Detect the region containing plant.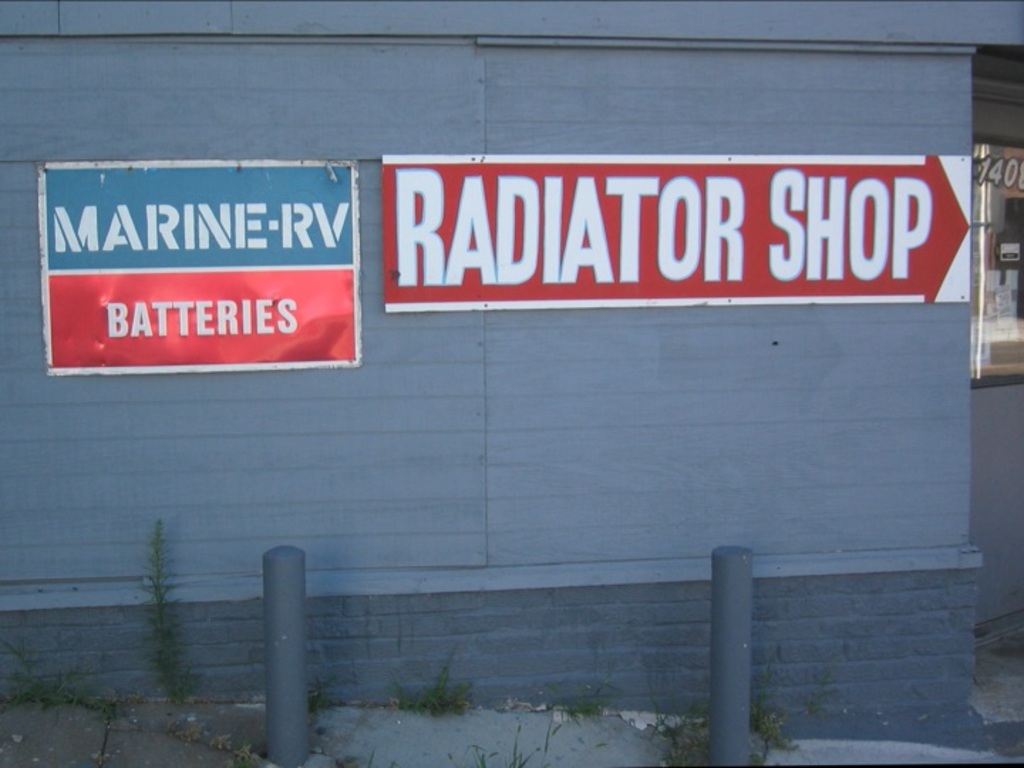
[546, 678, 627, 714].
